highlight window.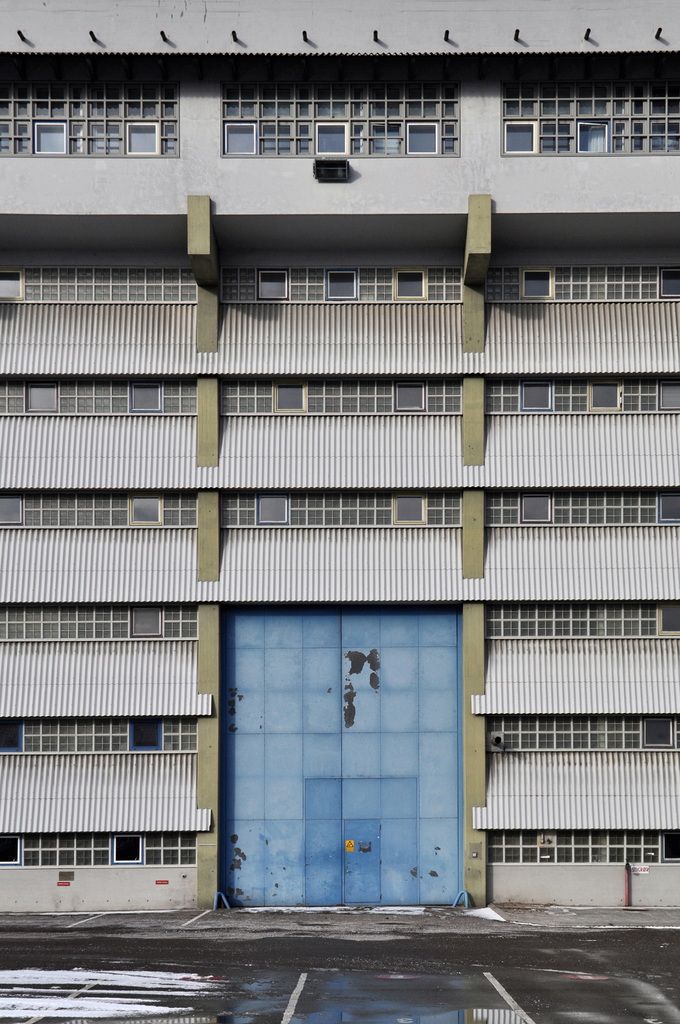
Highlighted region: left=486, top=256, right=679, bottom=301.
